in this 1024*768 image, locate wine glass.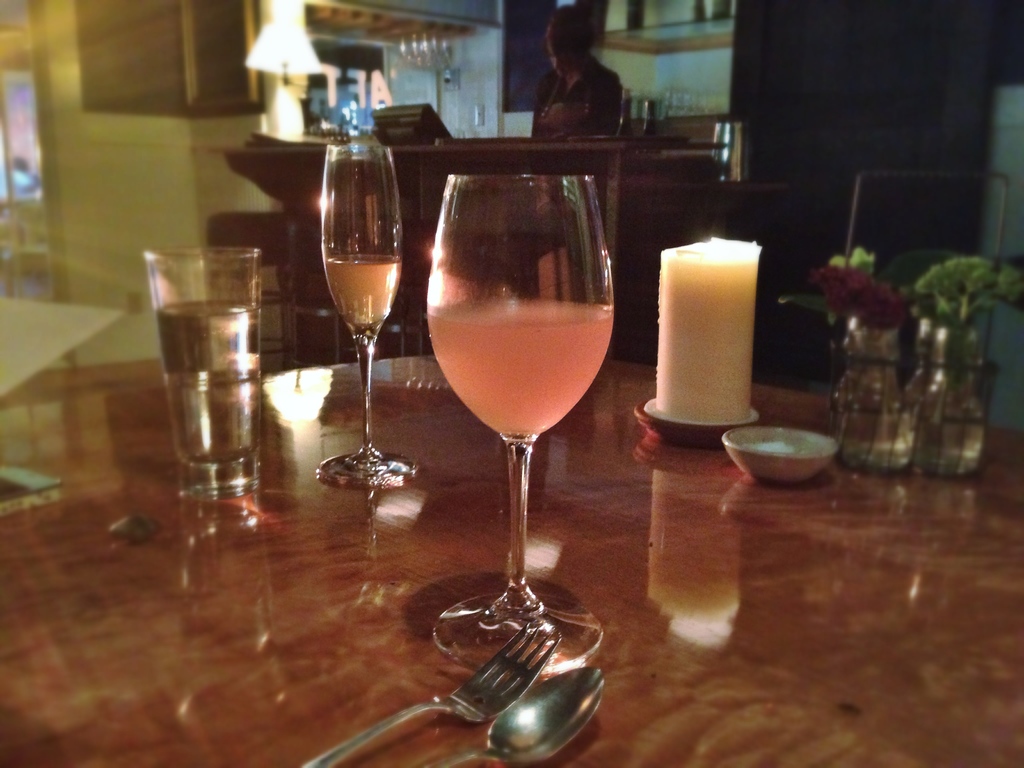
Bounding box: 312 141 414 482.
